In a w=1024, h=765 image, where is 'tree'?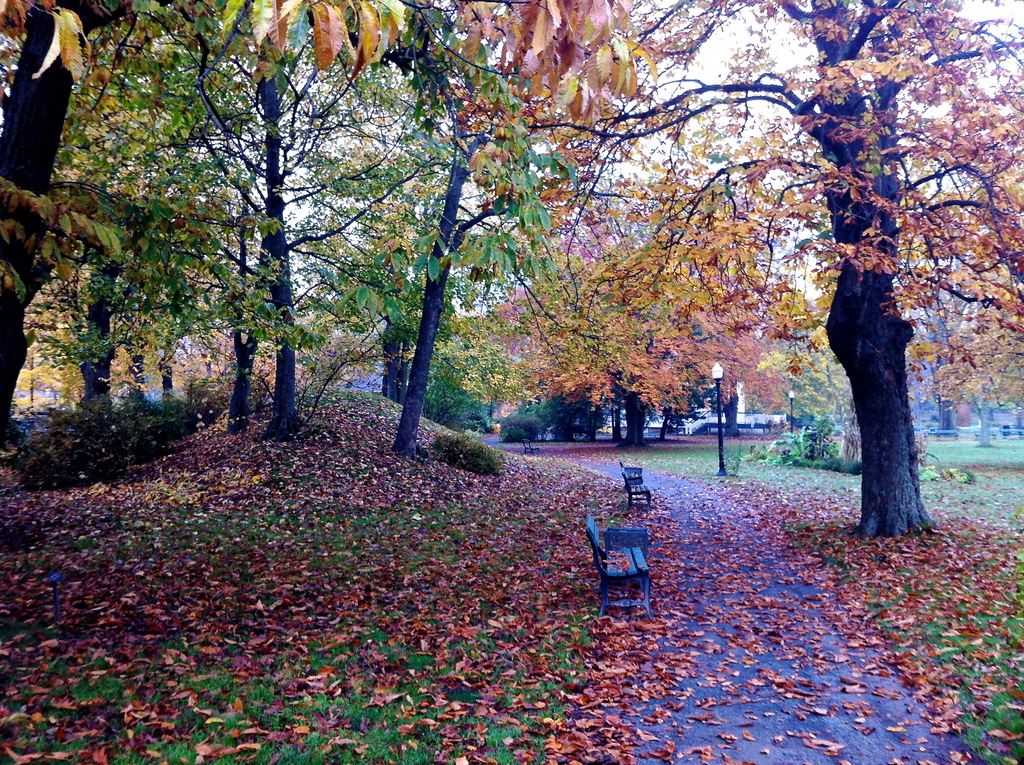
crop(755, 293, 932, 471).
